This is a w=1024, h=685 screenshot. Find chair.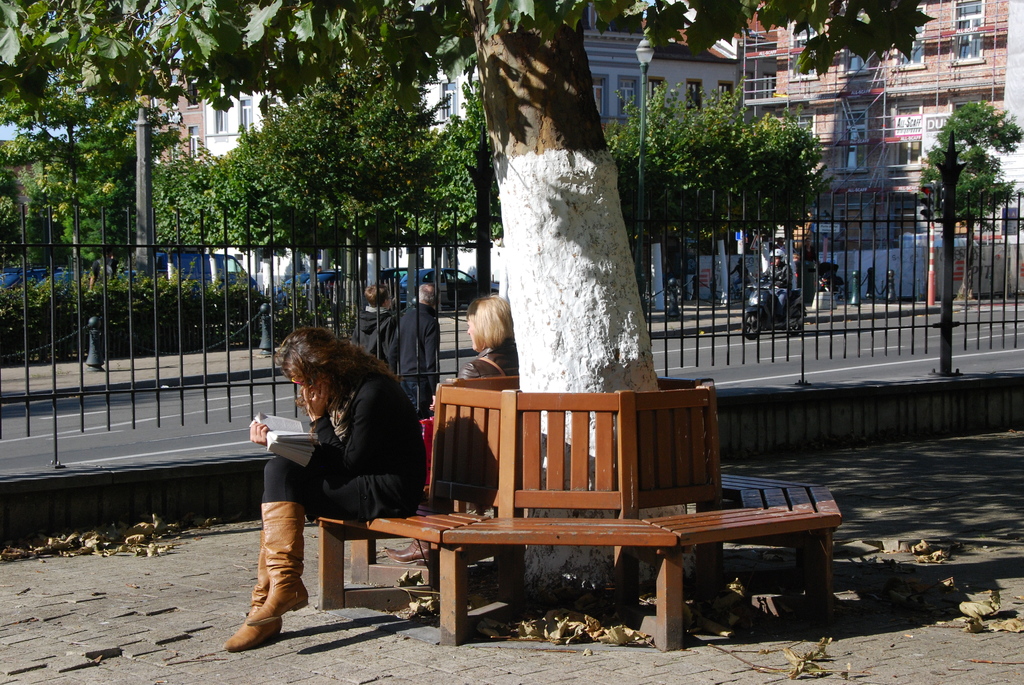
Bounding box: x1=621 y1=385 x2=840 y2=653.
